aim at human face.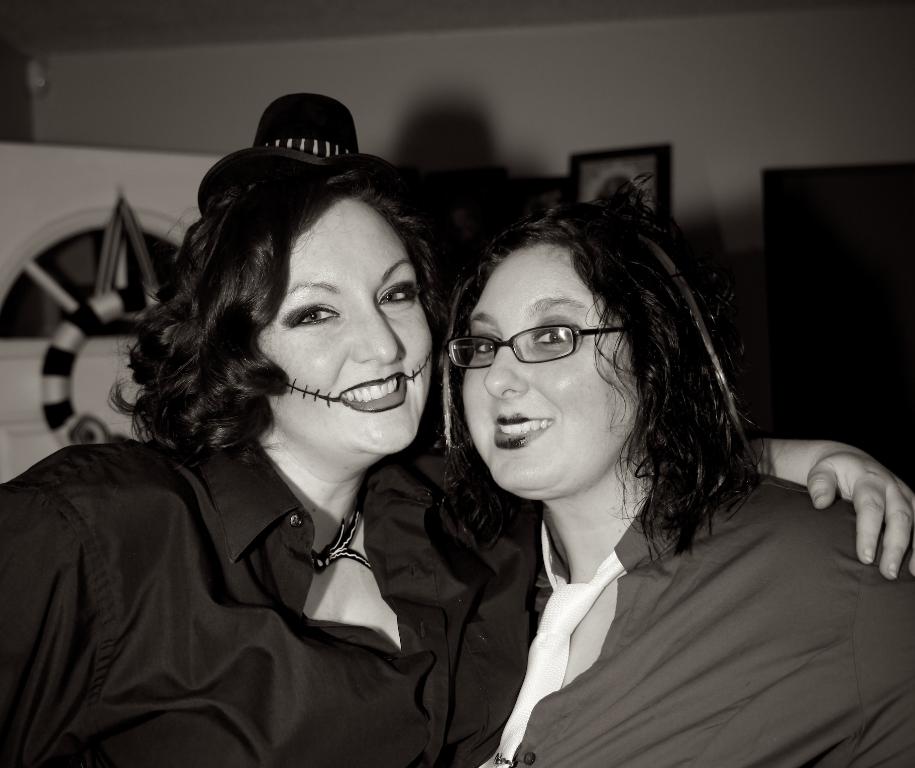
Aimed at 462, 243, 635, 488.
